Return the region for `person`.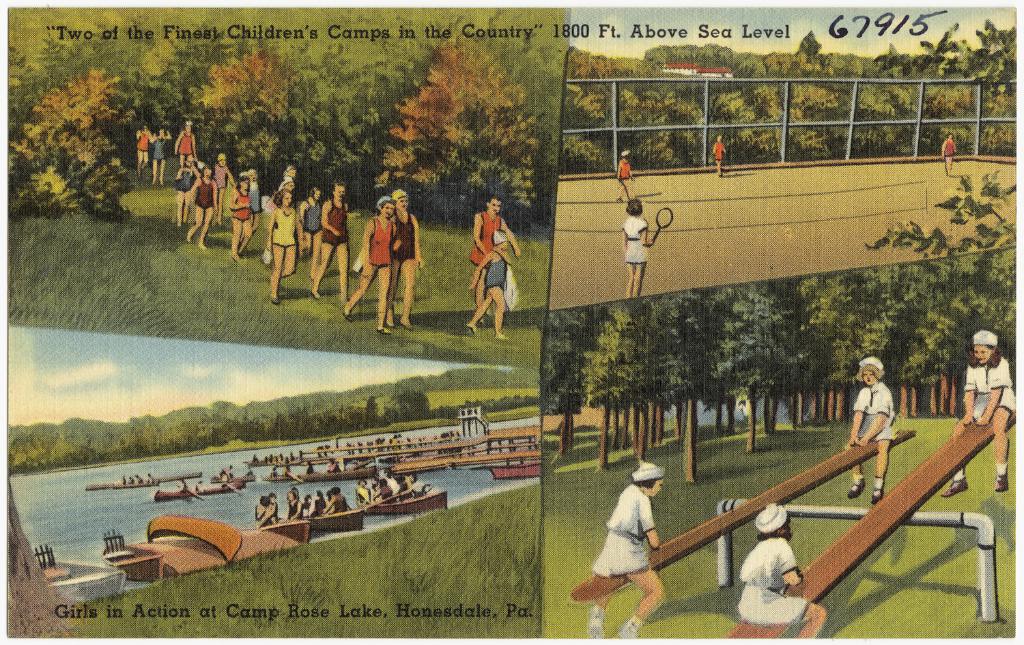
[616, 150, 633, 201].
